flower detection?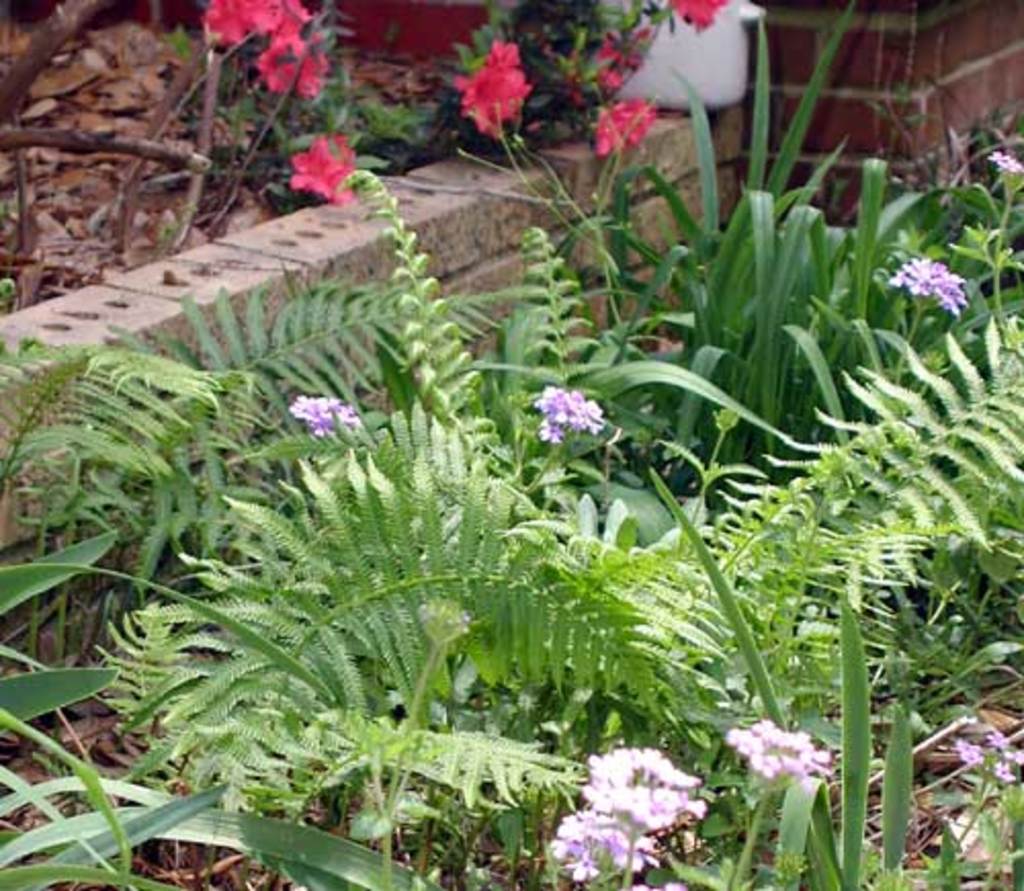
965, 723, 1022, 776
